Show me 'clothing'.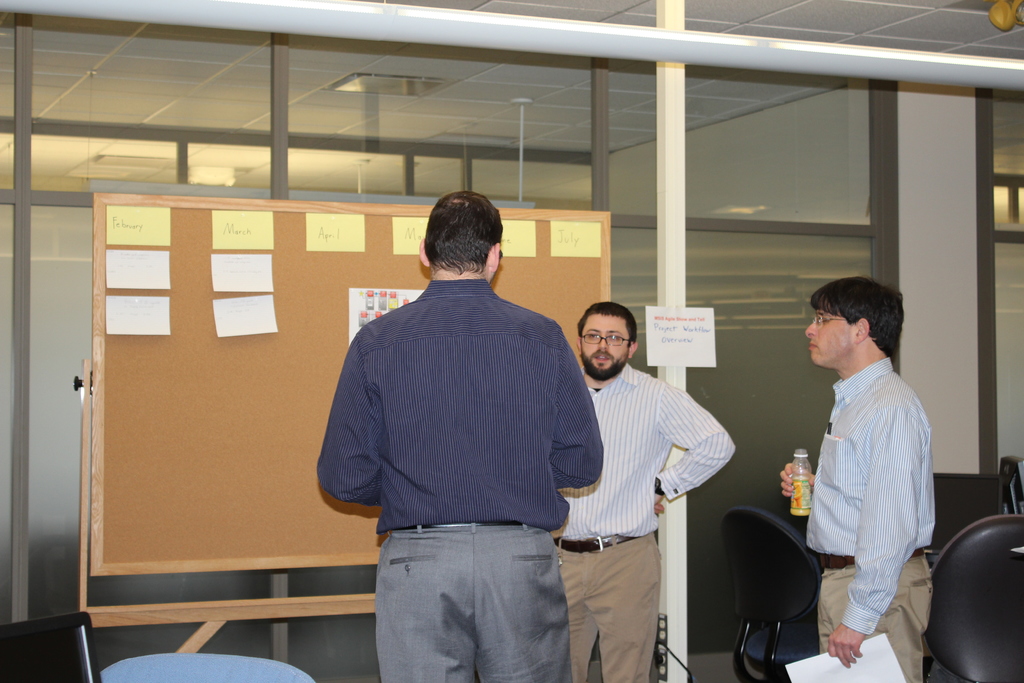
'clothing' is here: [796,317,941,652].
